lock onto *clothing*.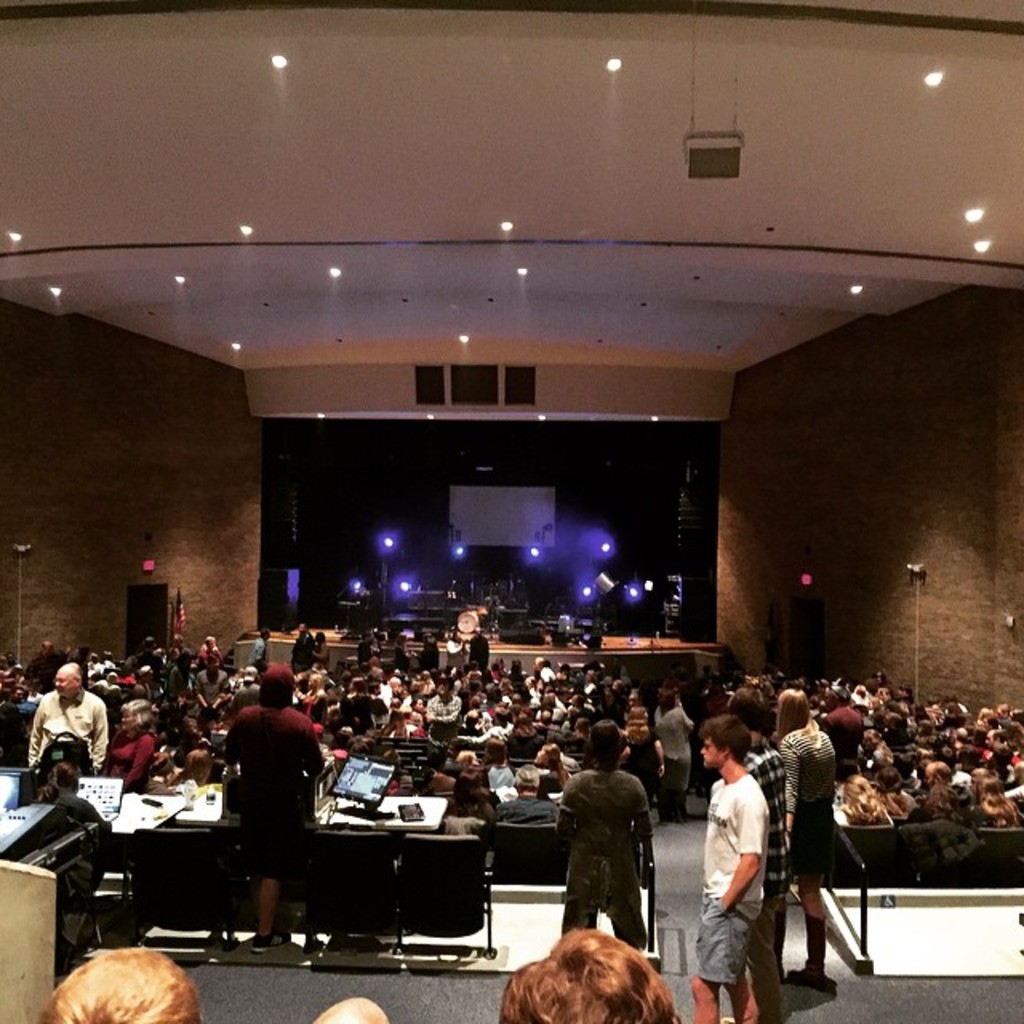
Locked: <bbox>739, 746, 787, 1022</bbox>.
